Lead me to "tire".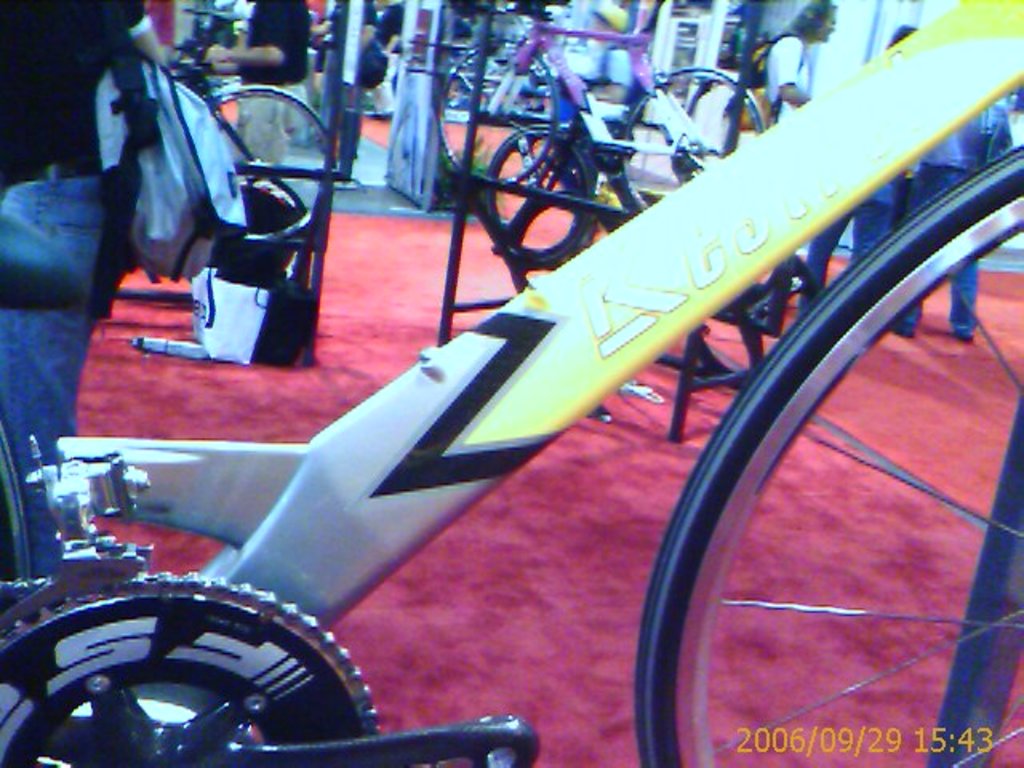
Lead to Rect(200, 83, 328, 242).
